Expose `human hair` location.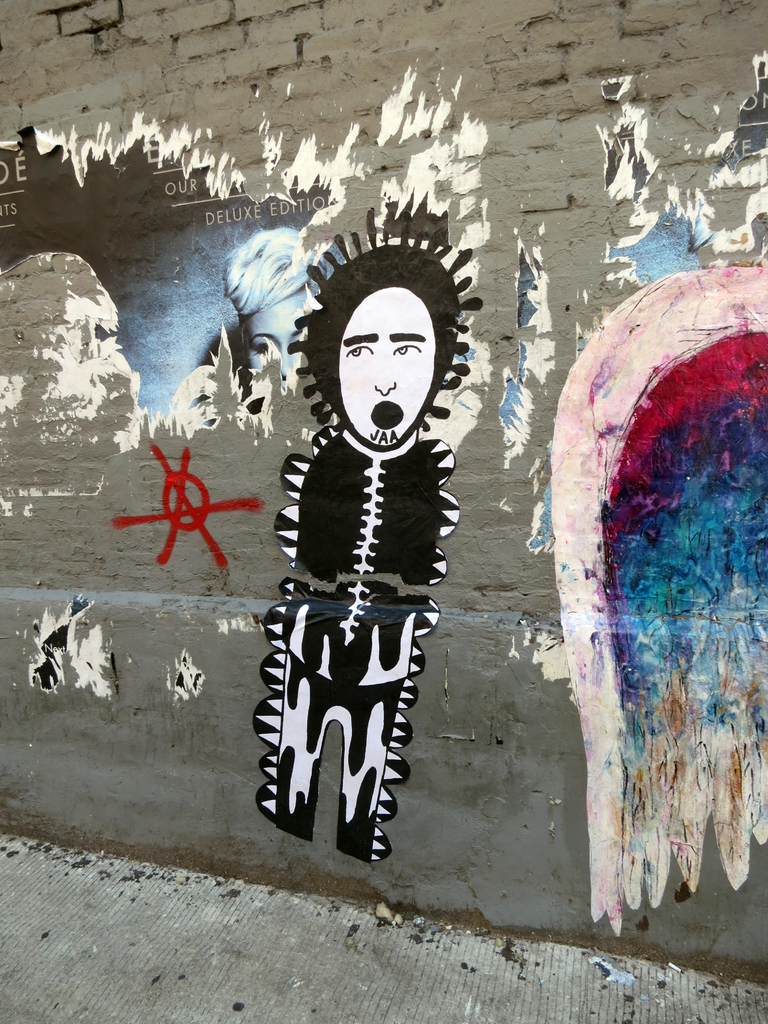
Exposed at 308:253:443:436.
